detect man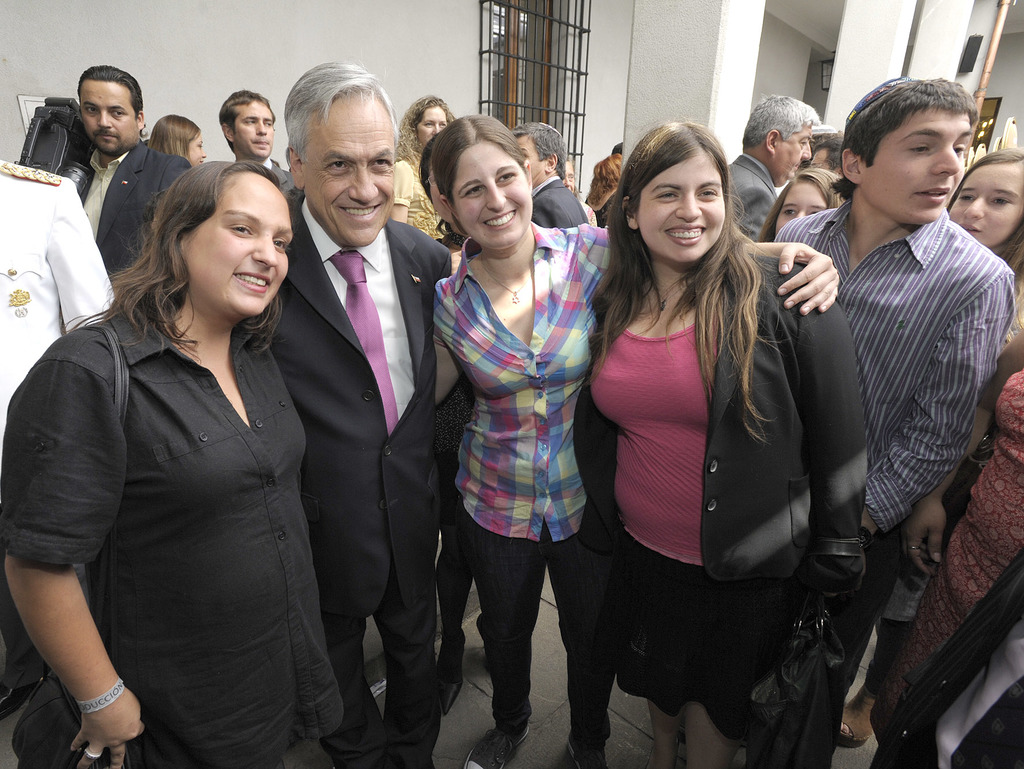
(782,64,1010,729)
